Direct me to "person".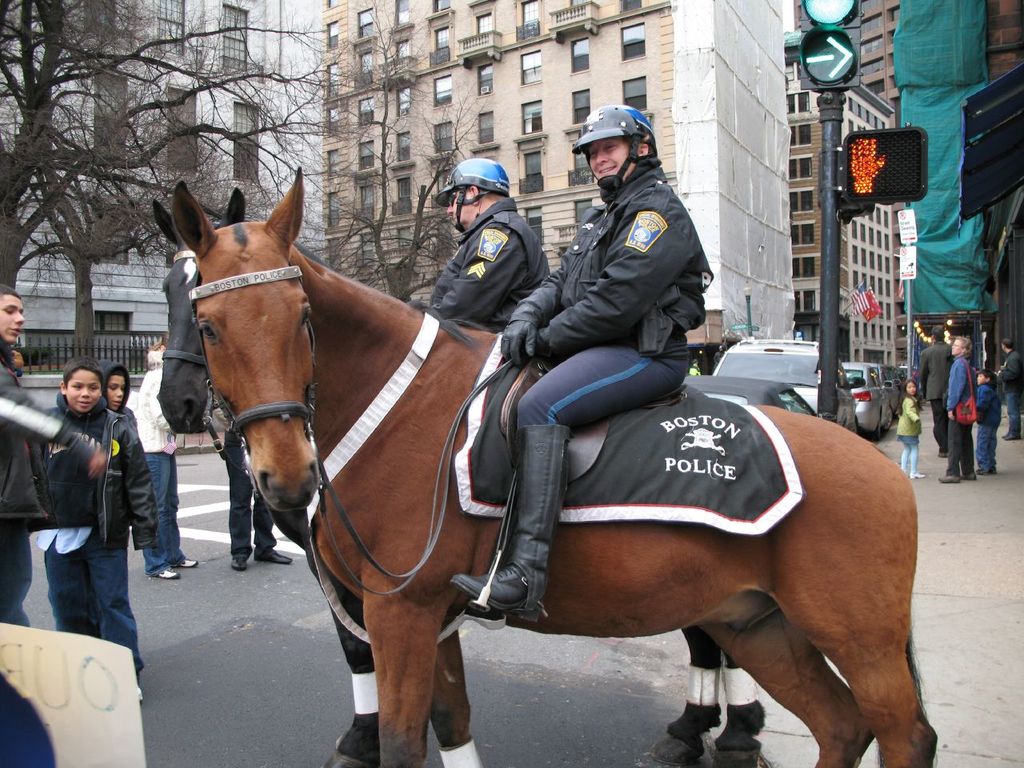
Direction: <region>900, 378, 926, 472</region>.
